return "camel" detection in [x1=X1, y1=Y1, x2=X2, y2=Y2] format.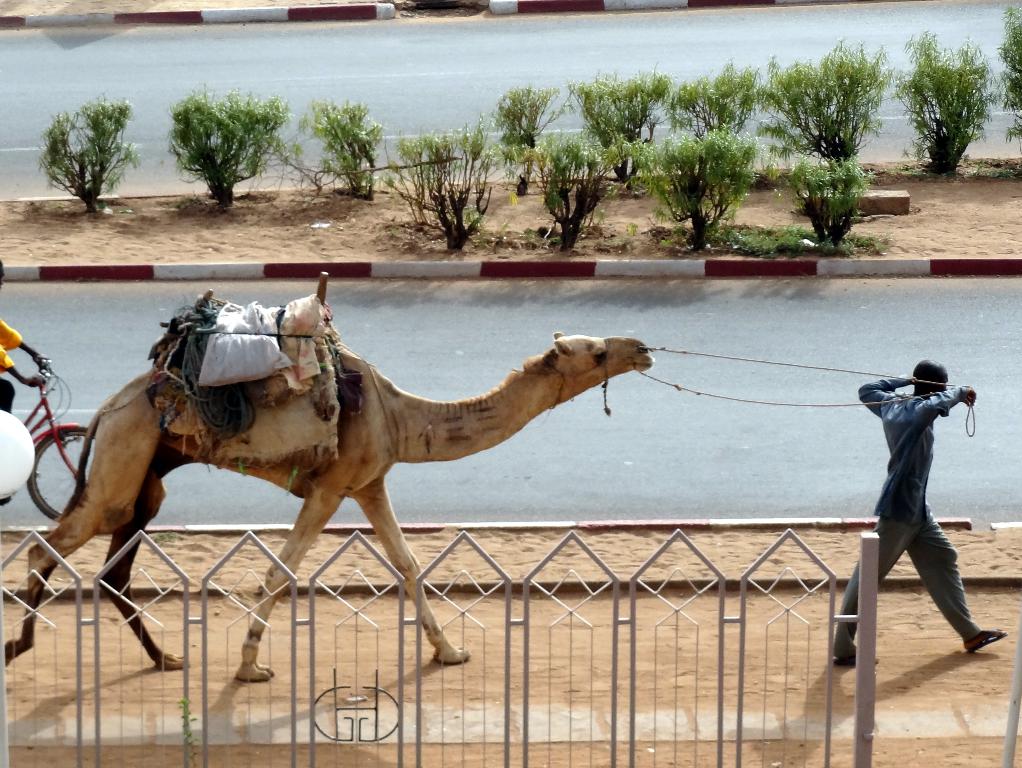
[x1=4, y1=331, x2=653, y2=680].
